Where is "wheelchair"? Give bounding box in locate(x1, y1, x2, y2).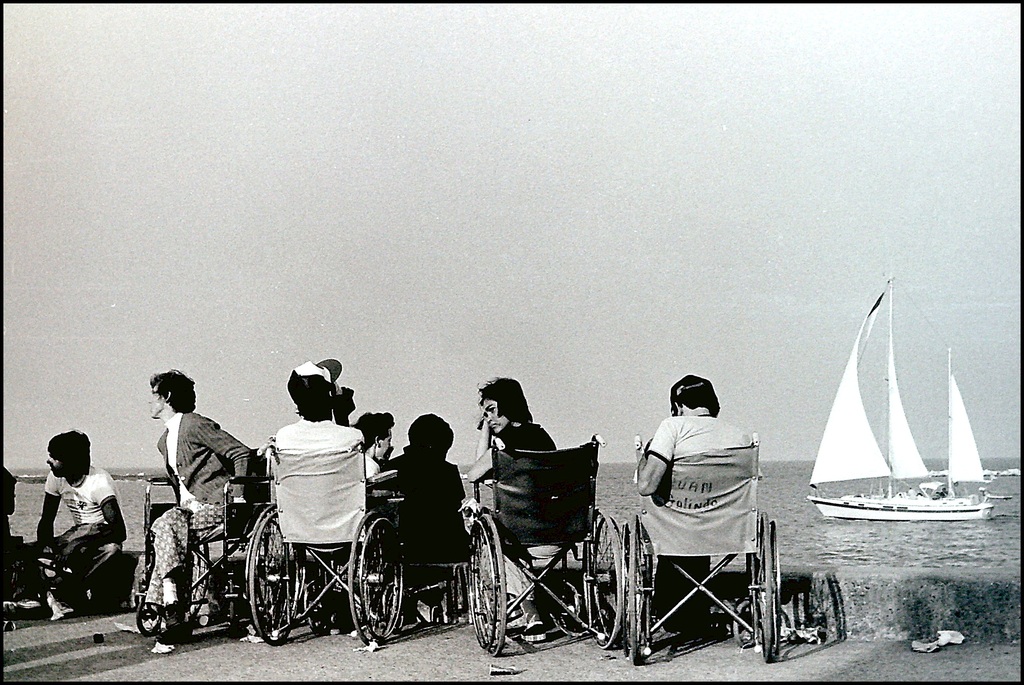
locate(242, 440, 406, 645).
